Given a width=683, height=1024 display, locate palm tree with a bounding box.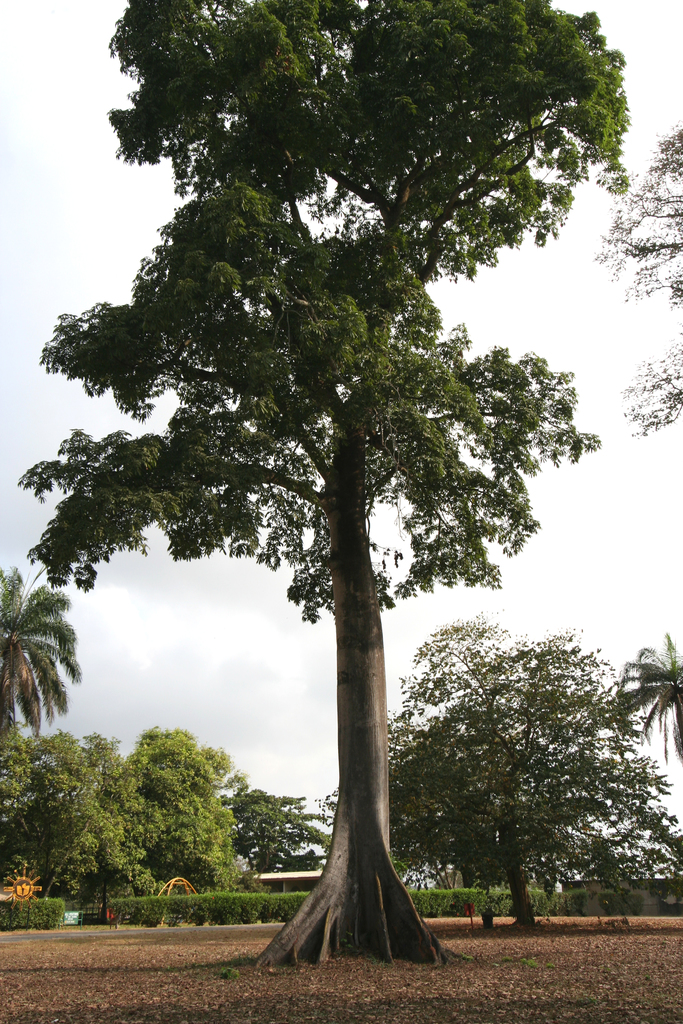
Located: region(1, 568, 88, 779).
